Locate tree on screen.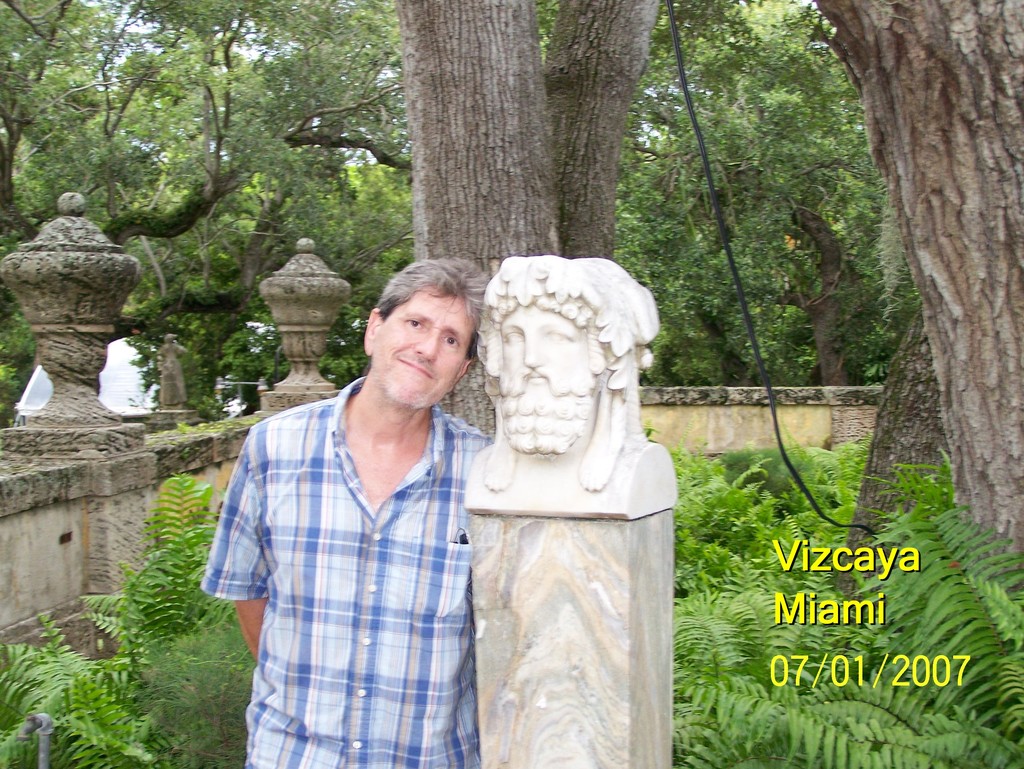
On screen at box=[797, 0, 1016, 518].
